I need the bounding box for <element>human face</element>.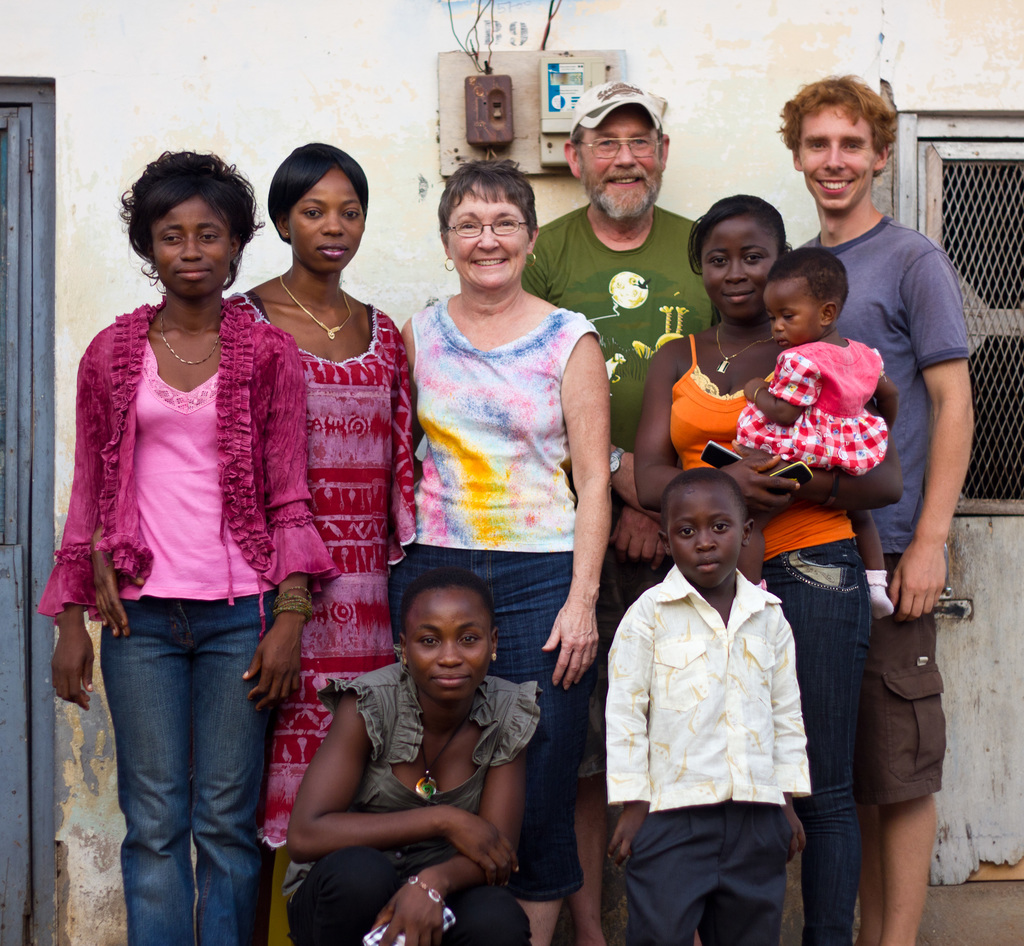
Here it is: {"left": 580, "top": 108, "right": 662, "bottom": 229}.
